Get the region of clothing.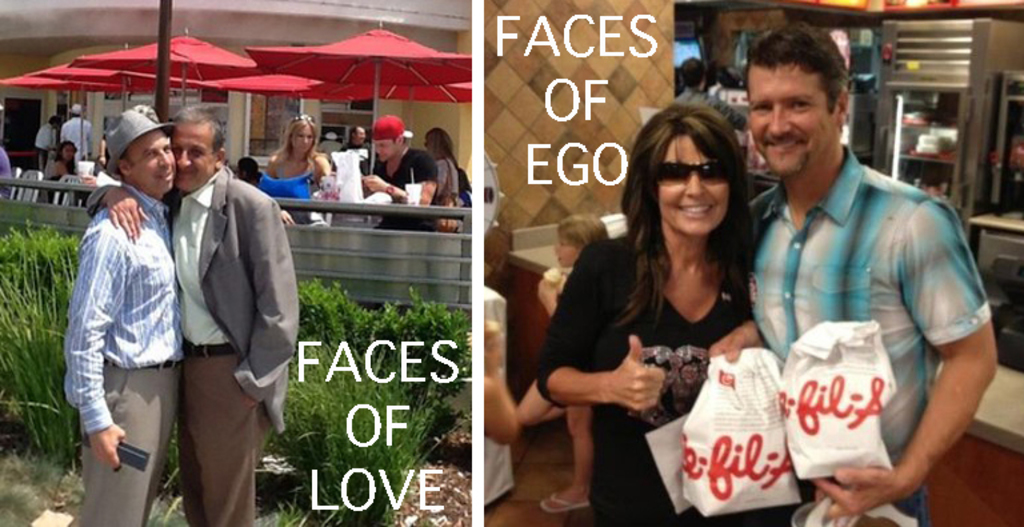
[x1=743, y1=145, x2=992, y2=526].
